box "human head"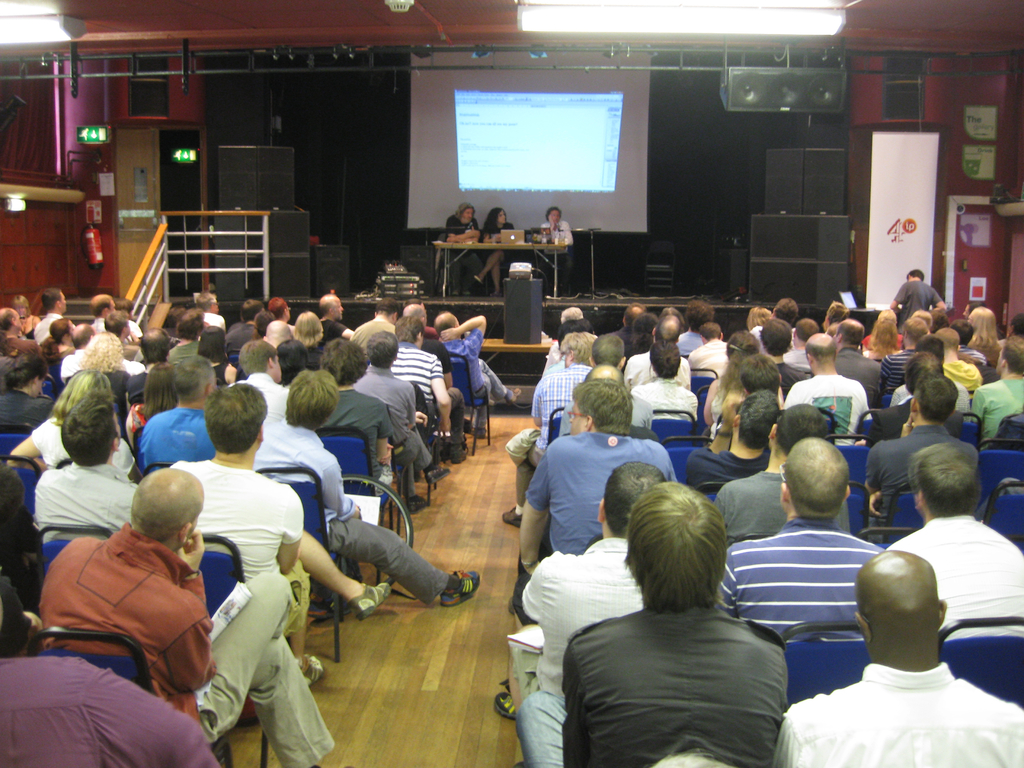
596 460 664 540
